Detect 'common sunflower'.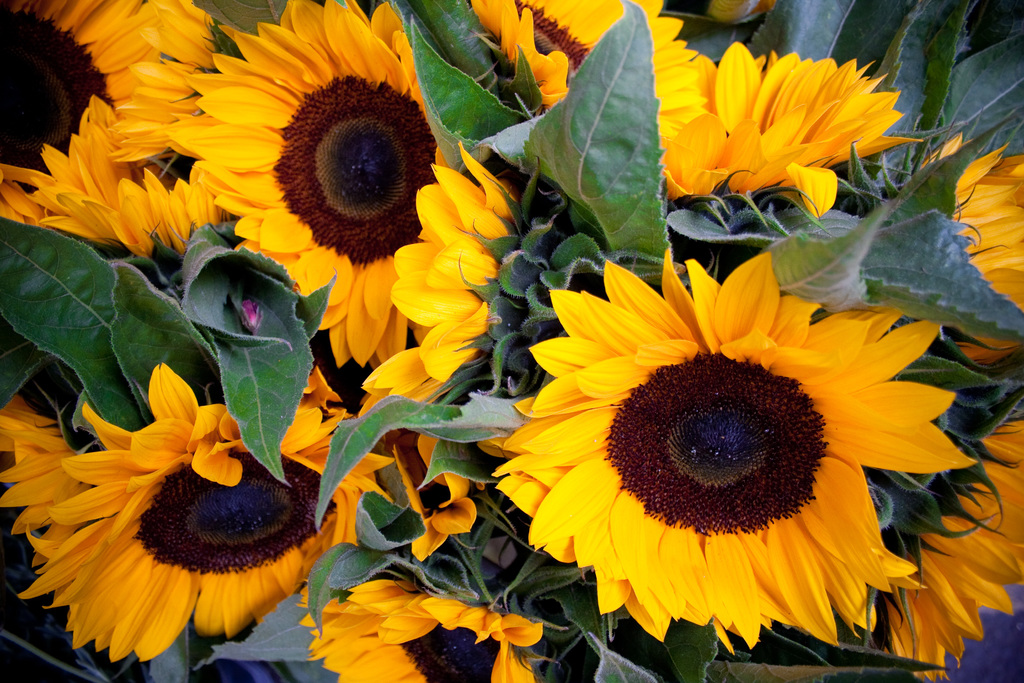
Detected at bbox=(871, 406, 1020, 680).
